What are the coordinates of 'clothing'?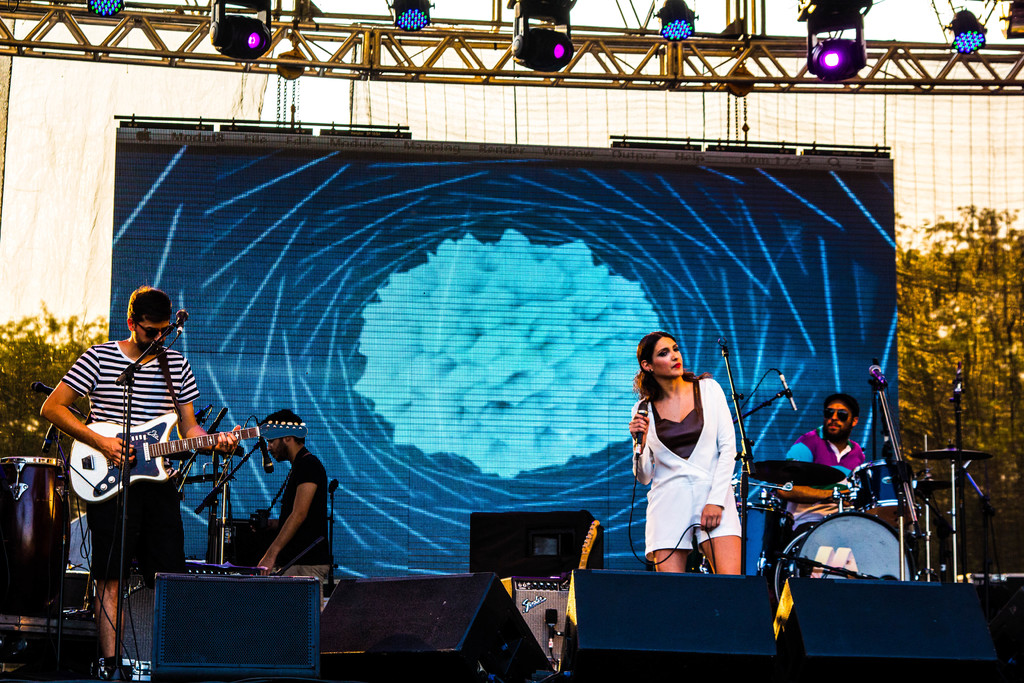
<box>277,445,336,595</box>.
